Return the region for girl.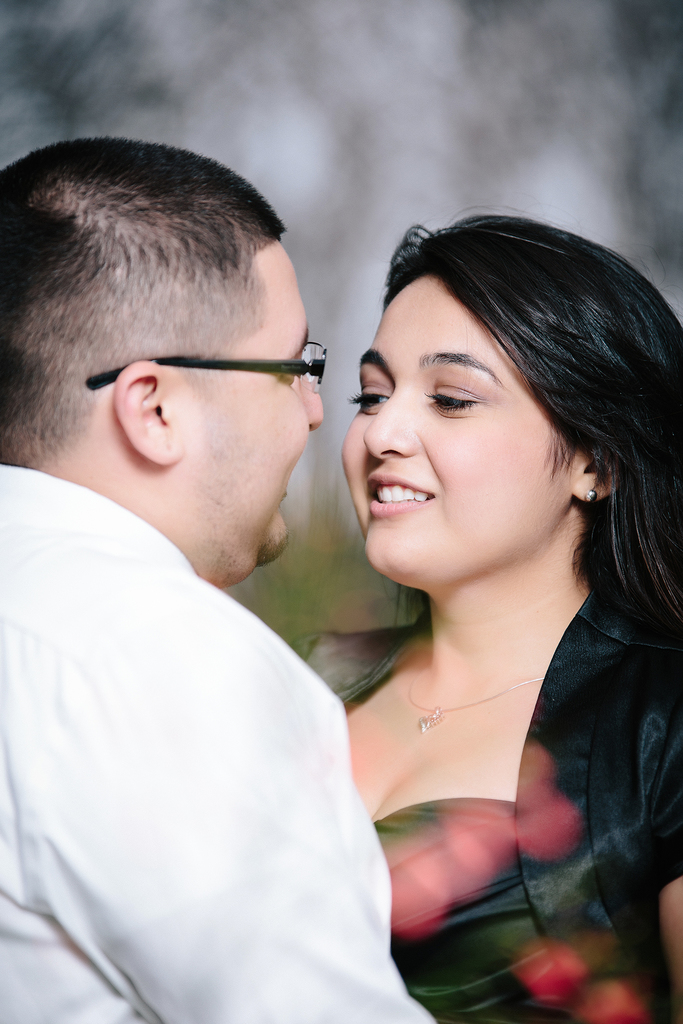
x1=280, y1=209, x2=682, y2=1023.
